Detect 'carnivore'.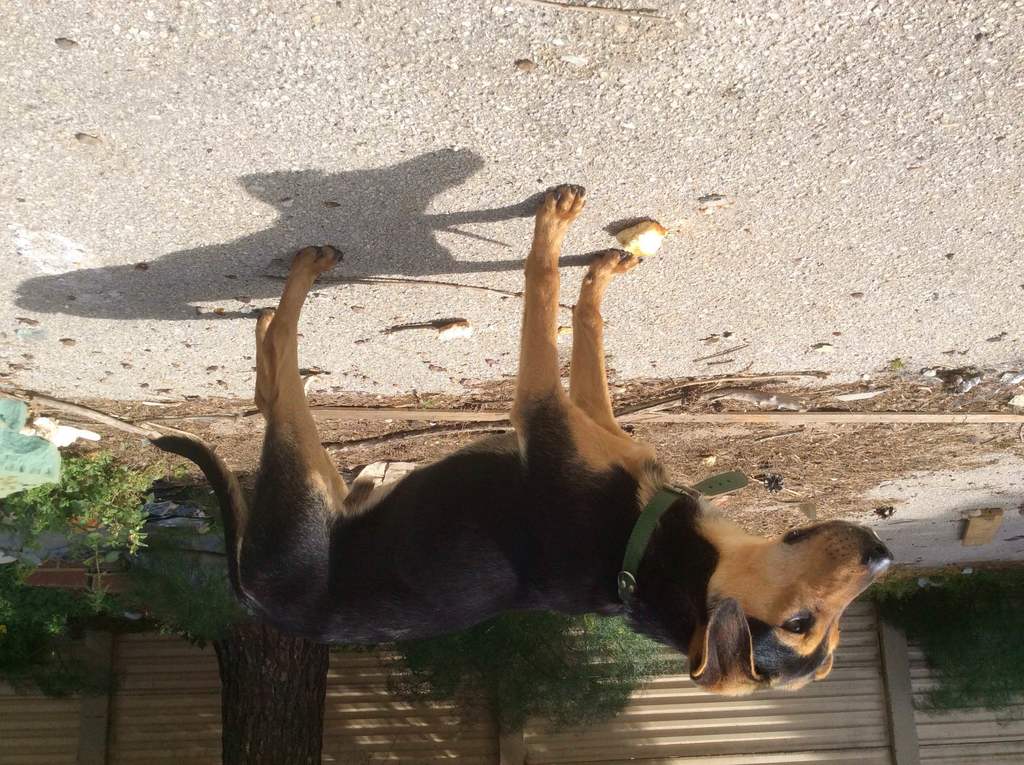
Detected at {"x1": 138, "y1": 173, "x2": 894, "y2": 716}.
